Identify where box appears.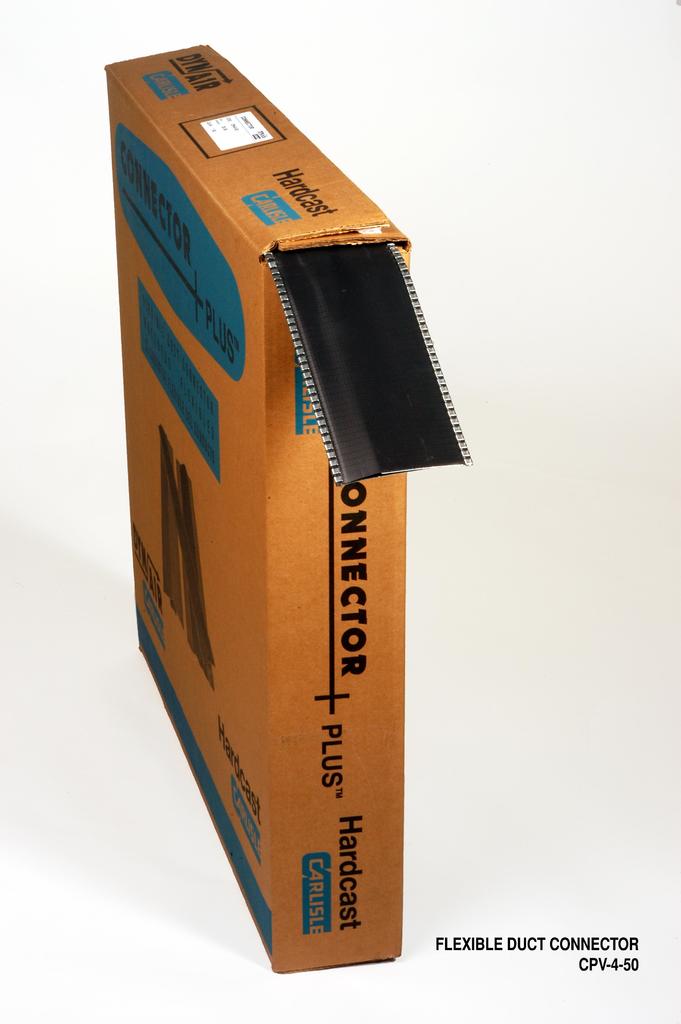
Appears at (104, 45, 402, 969).
